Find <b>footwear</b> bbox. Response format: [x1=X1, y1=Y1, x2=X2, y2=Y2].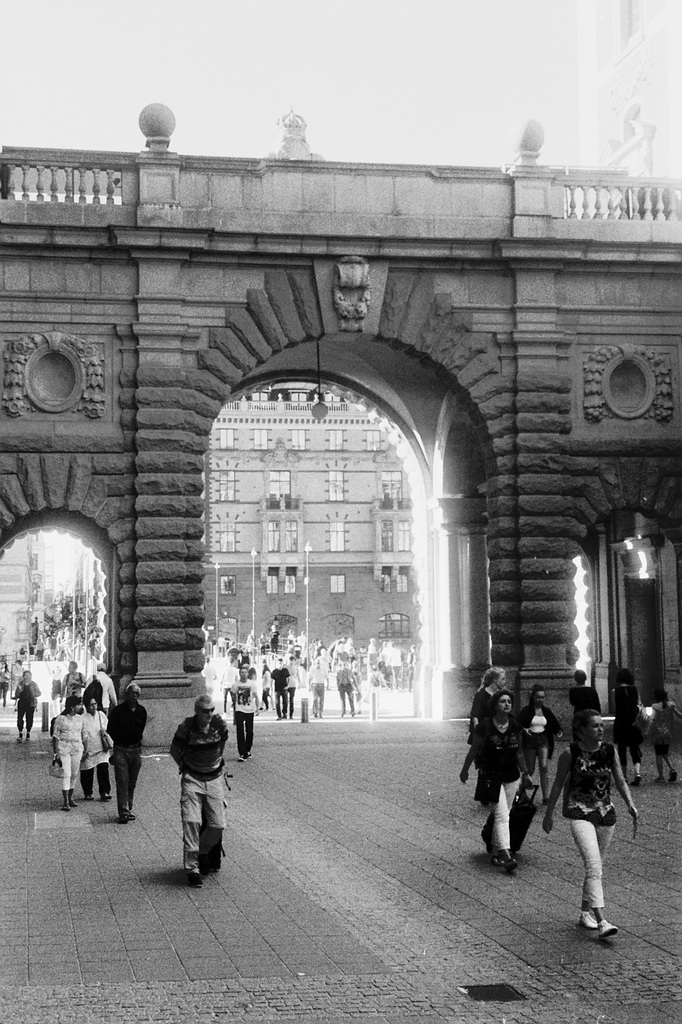
[x1=579, y1=911, x2=597, y2=932].
